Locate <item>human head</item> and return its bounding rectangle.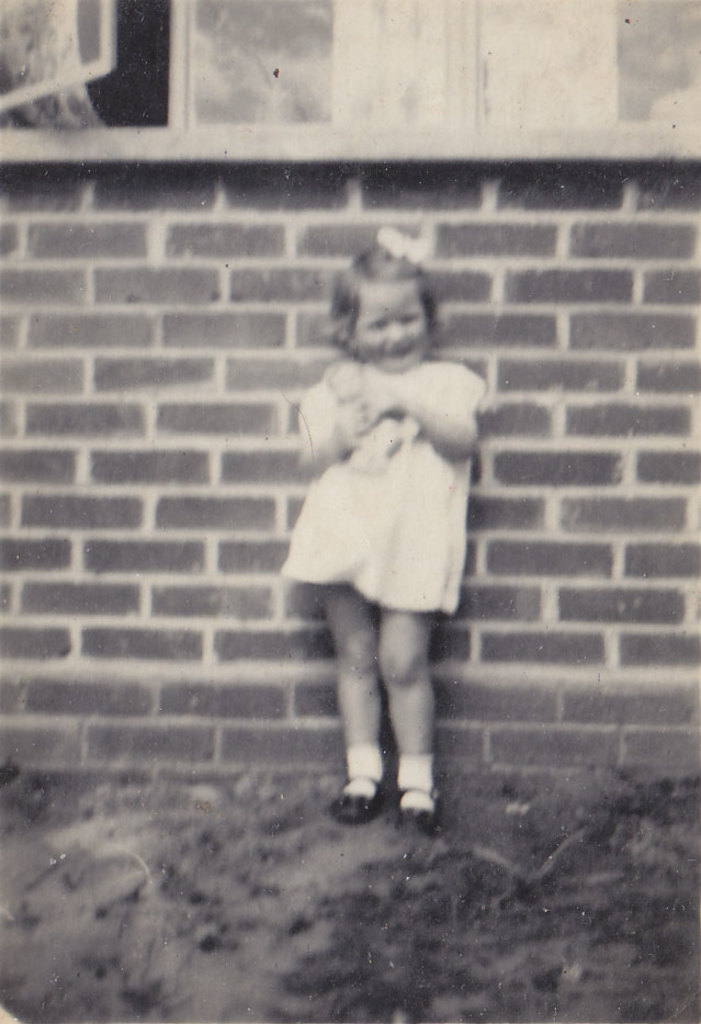
rect(325, 220, 443, 356).
